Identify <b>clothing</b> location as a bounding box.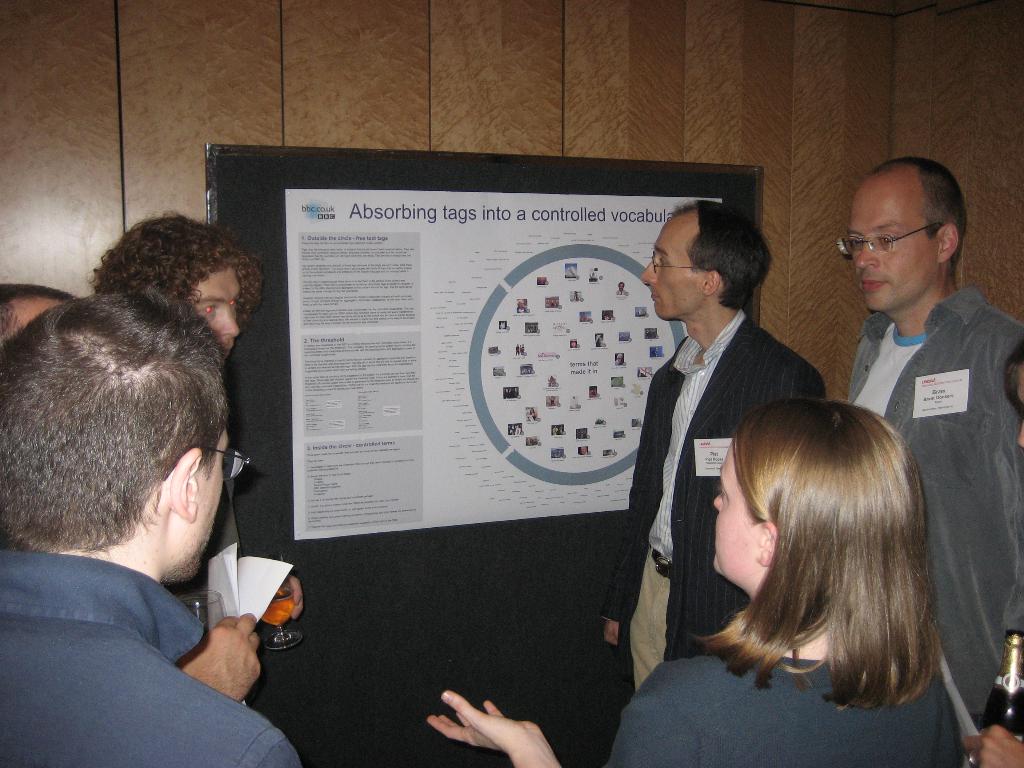
(x1=600, y1=307, x2=826, y2=703).
